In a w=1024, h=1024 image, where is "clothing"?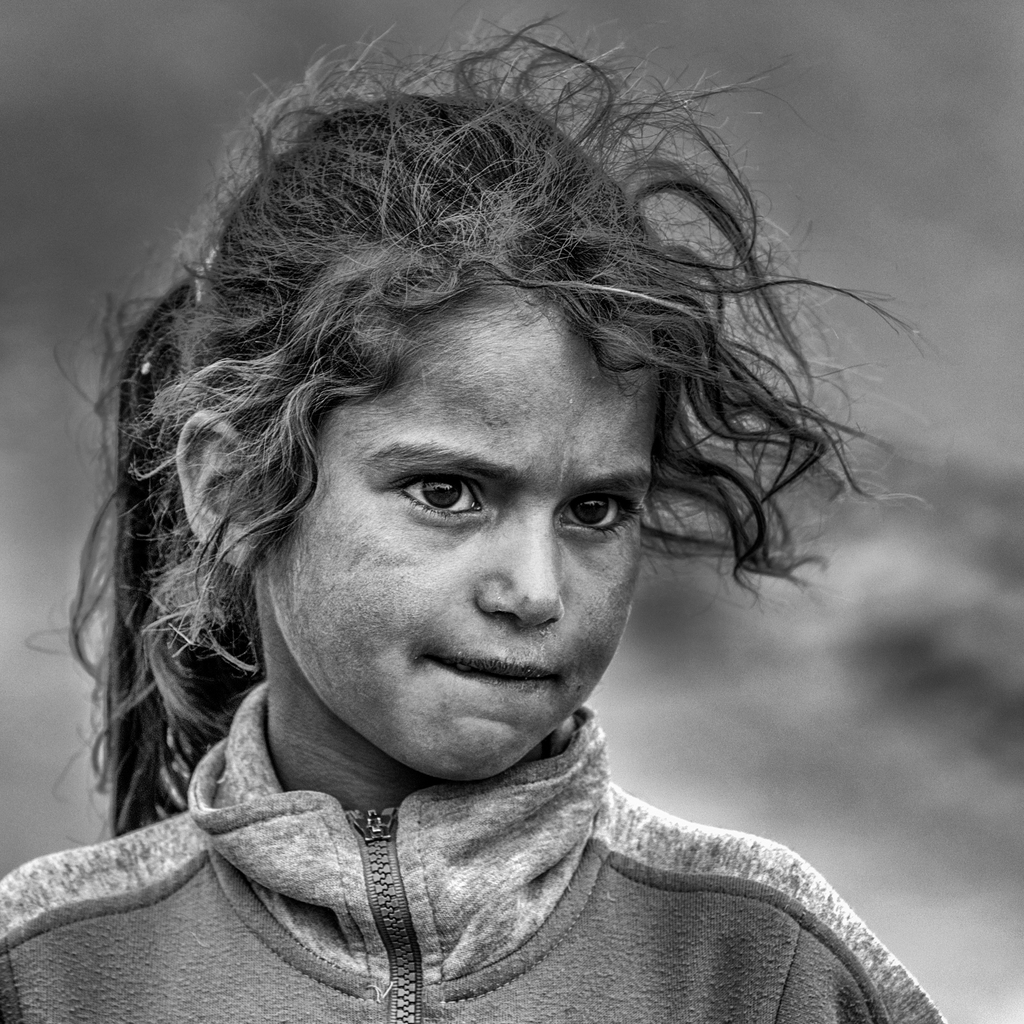
<box>0,703,951,1023</box>.
